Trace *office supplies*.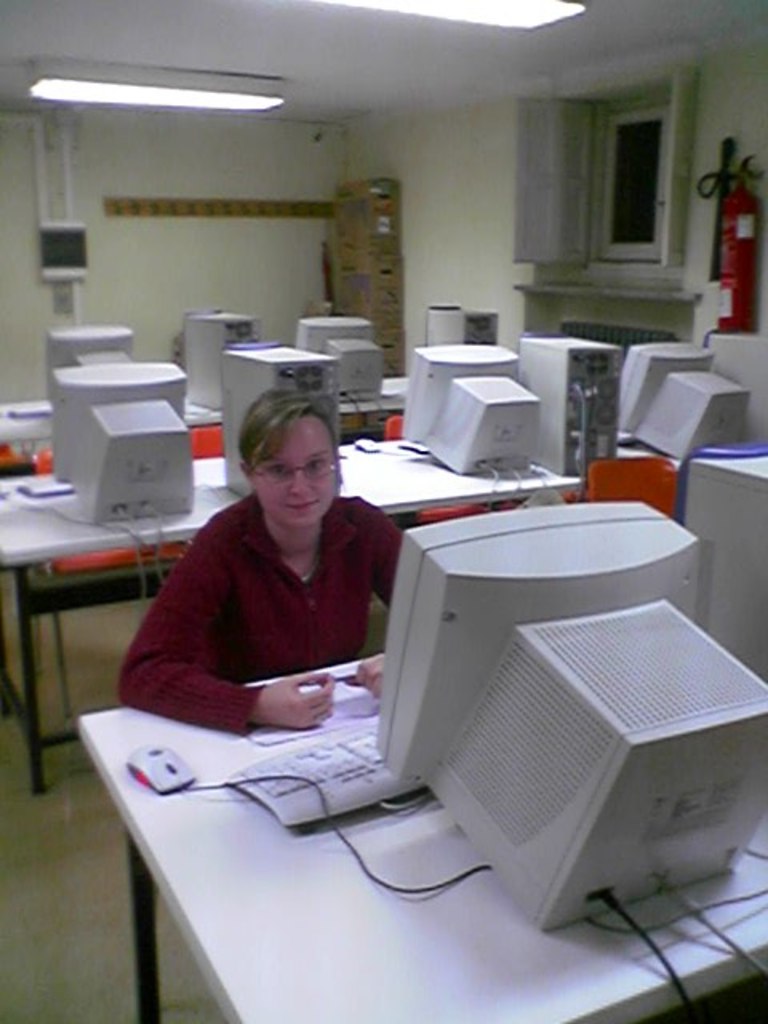
Traced to 48, 352, 206, 530.
